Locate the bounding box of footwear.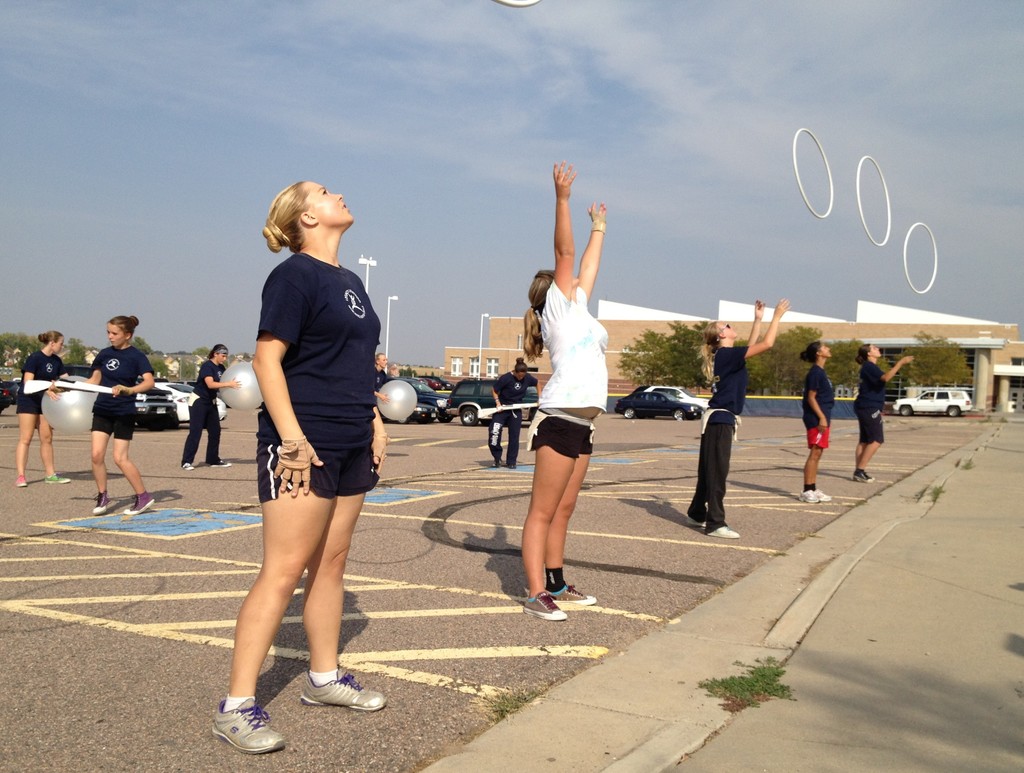
Bounding box: [817,487,829,500].
